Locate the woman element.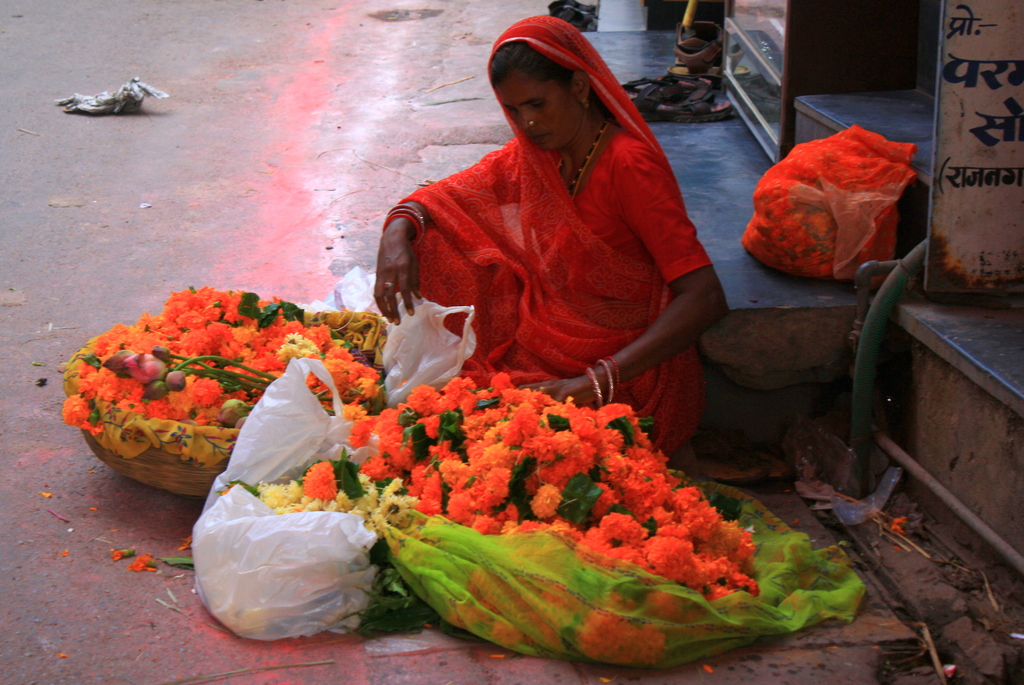
Element bbox: [358,21,752,539].
